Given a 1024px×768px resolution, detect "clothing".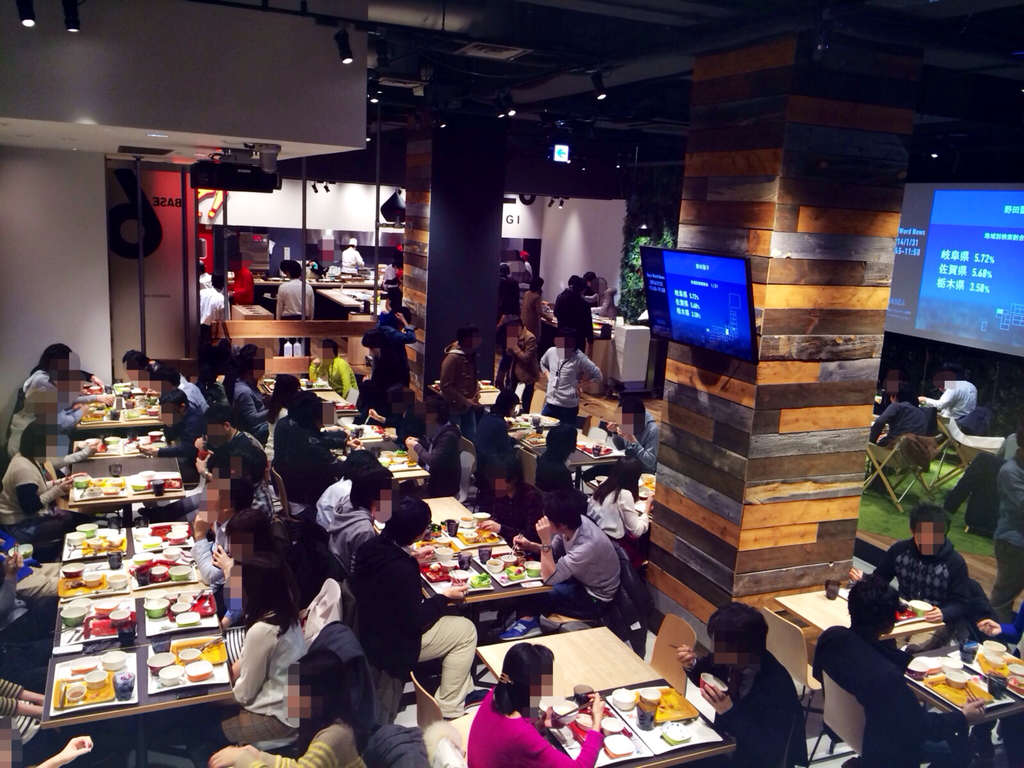
bbox=[0, 678, 45, 744].
